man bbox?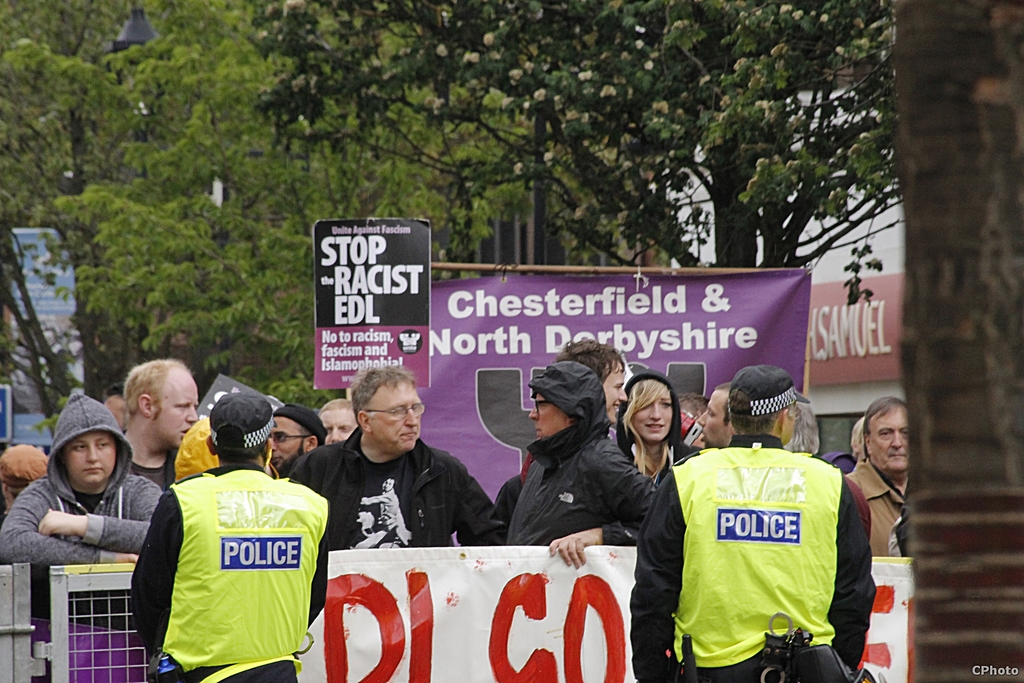
rect(115, 354, 204, 496)
